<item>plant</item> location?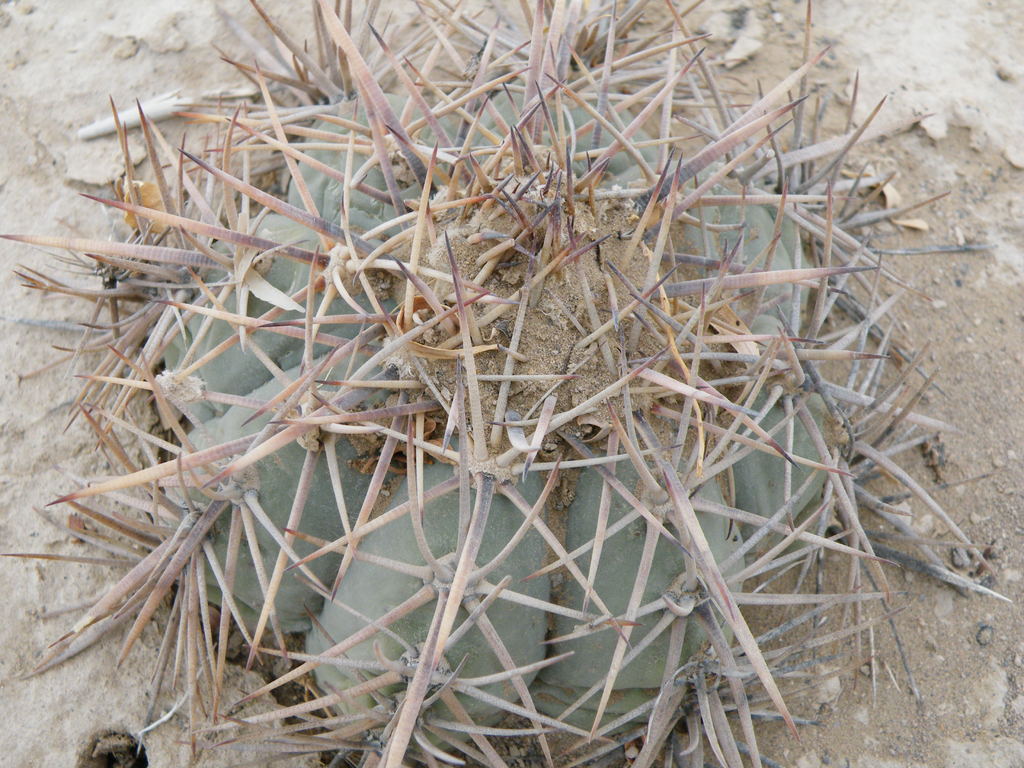
<box>24,56,998,714</box>
